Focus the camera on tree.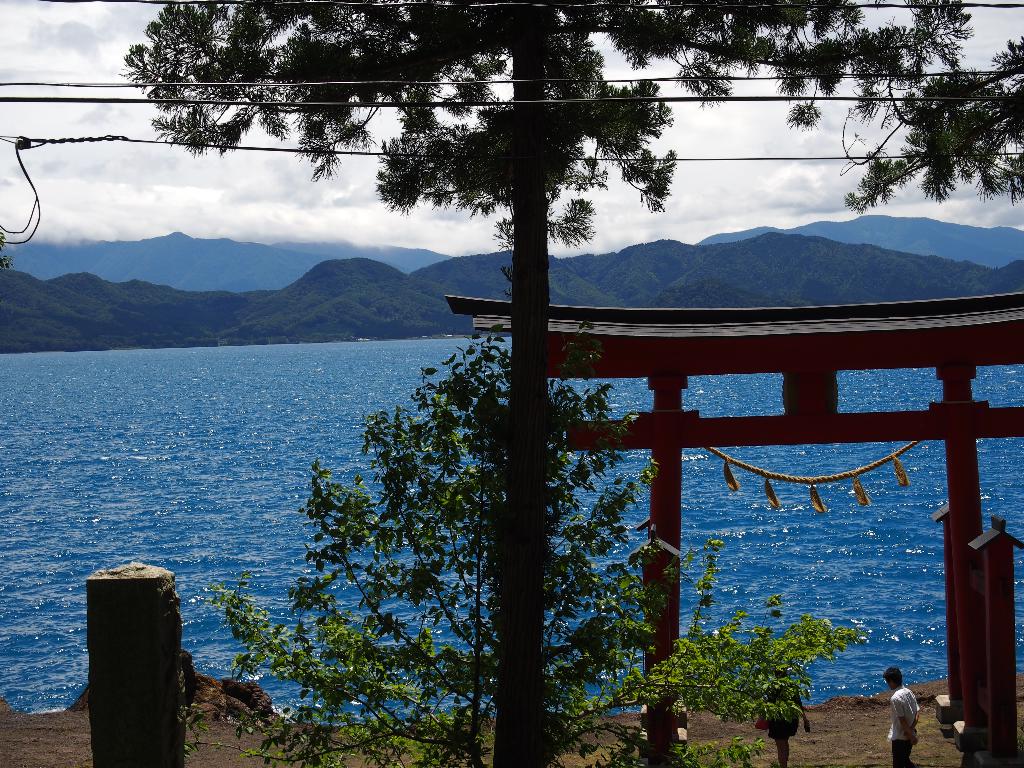
Focus region: 119,3,1023,767.
